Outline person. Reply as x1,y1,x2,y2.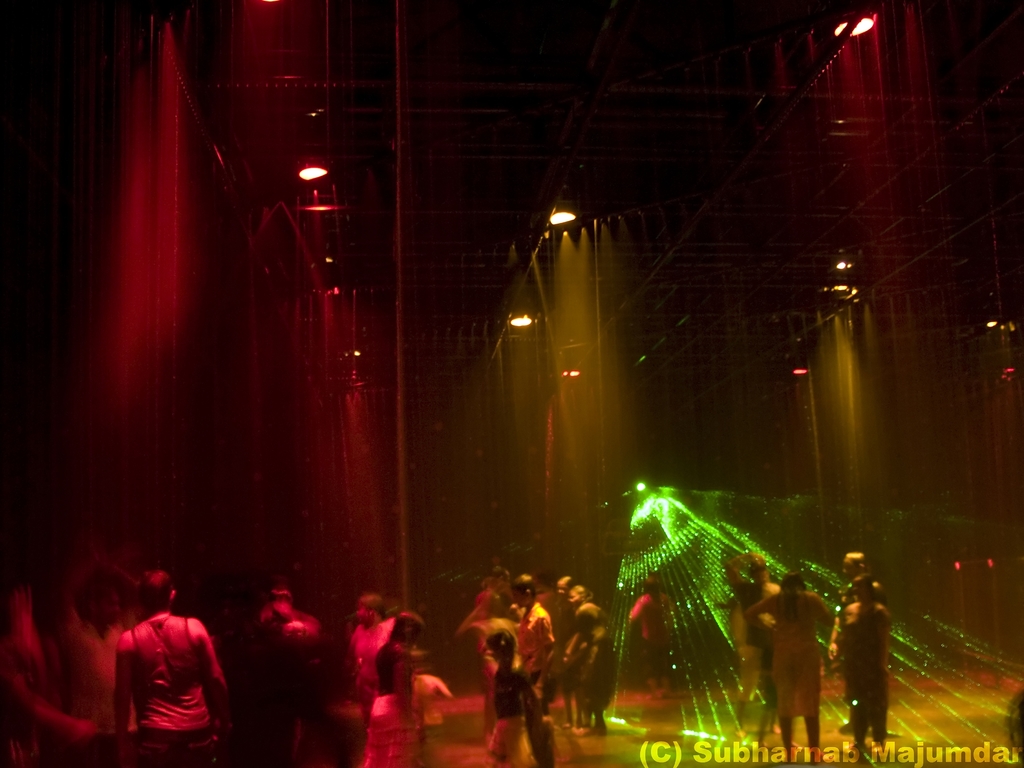
625,572,675,705.
